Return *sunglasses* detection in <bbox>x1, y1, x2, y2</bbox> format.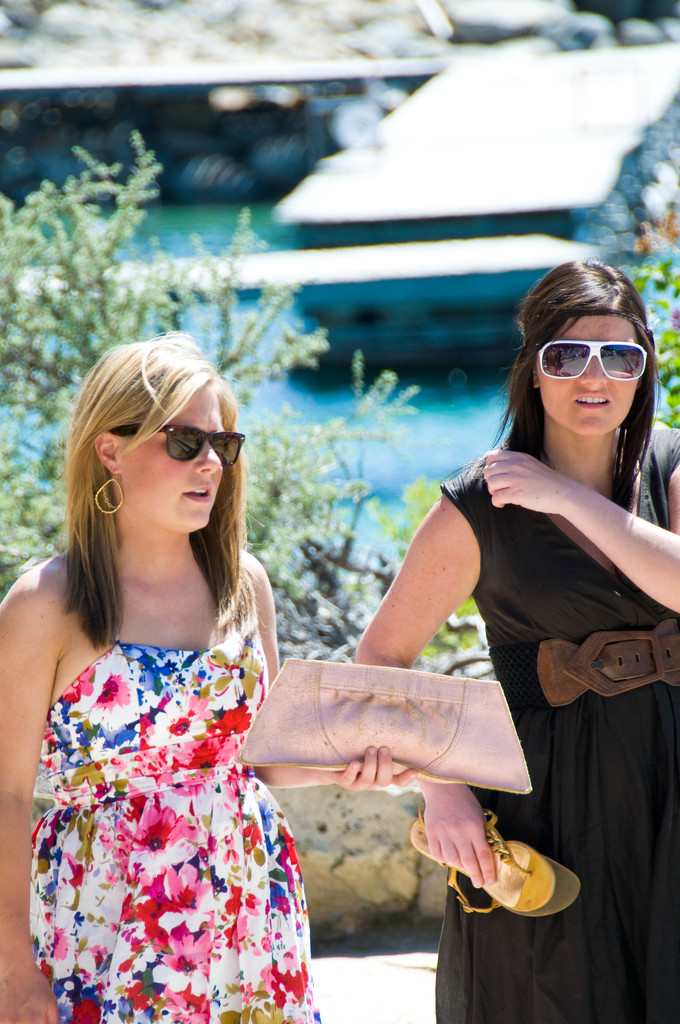
<bbox>105, 422, 250, 466</bbox>.
